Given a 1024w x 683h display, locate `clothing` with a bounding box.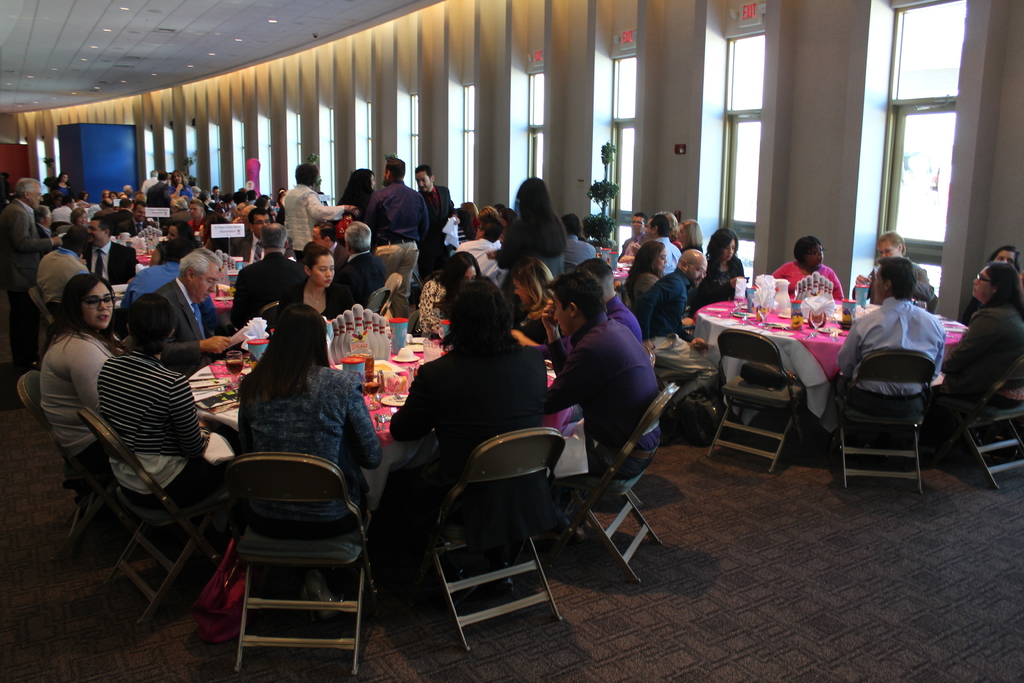
Located: x1=610 y1=294 x2=635 y2=331.
